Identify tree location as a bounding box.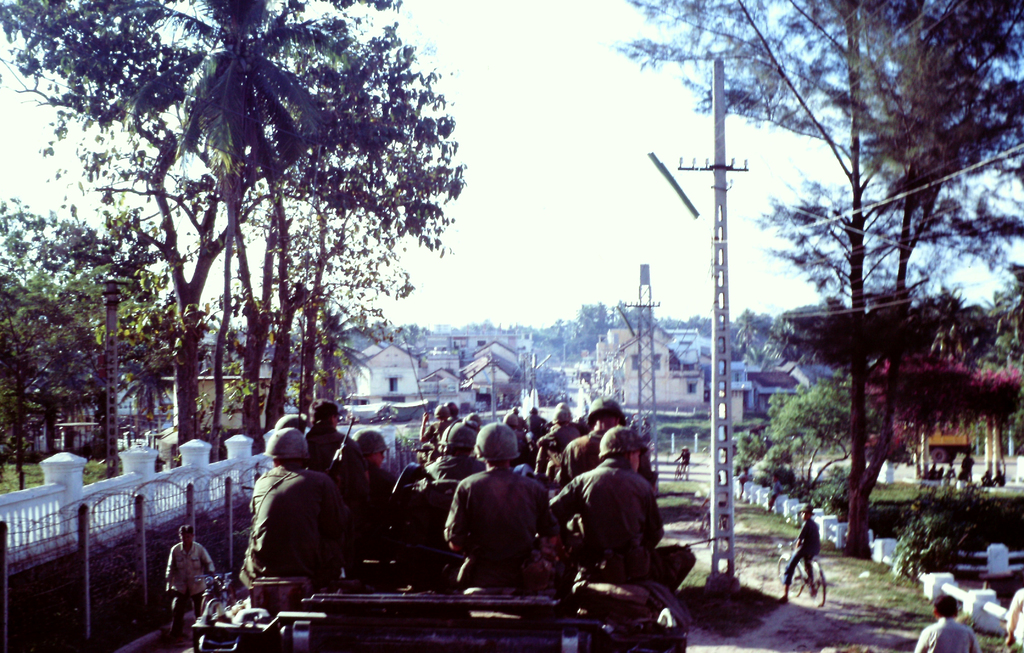
x1=890, y1=288, x2=1004, y2=484.
